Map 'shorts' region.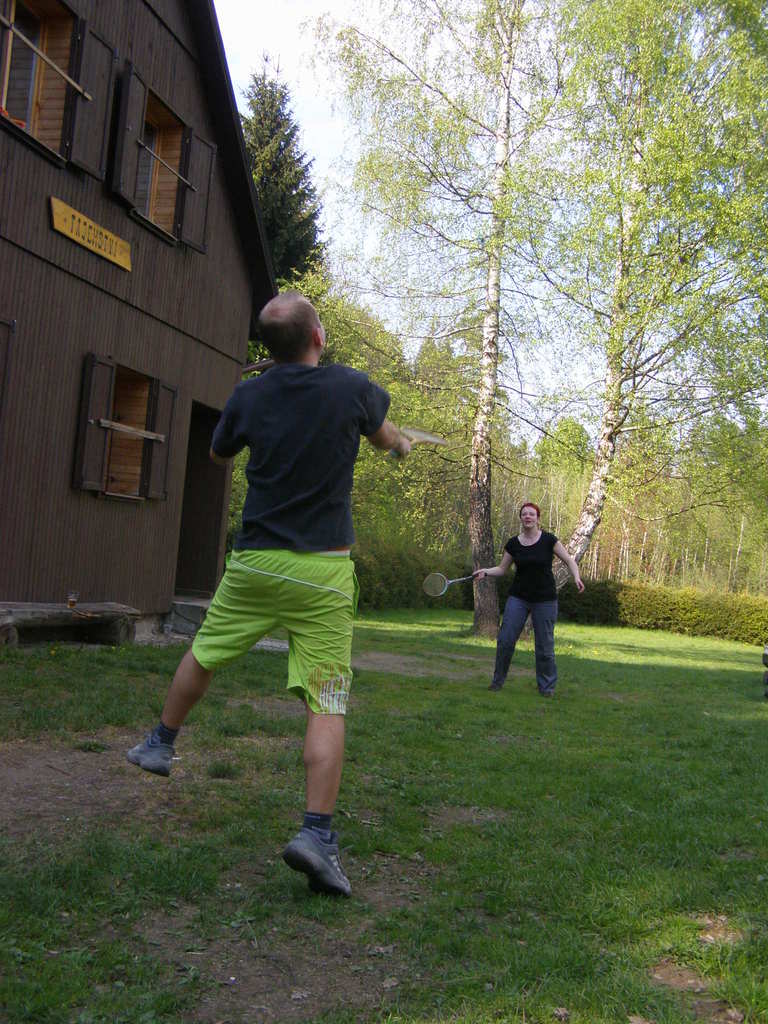
Mapped to [168, 561, 370, 700].
